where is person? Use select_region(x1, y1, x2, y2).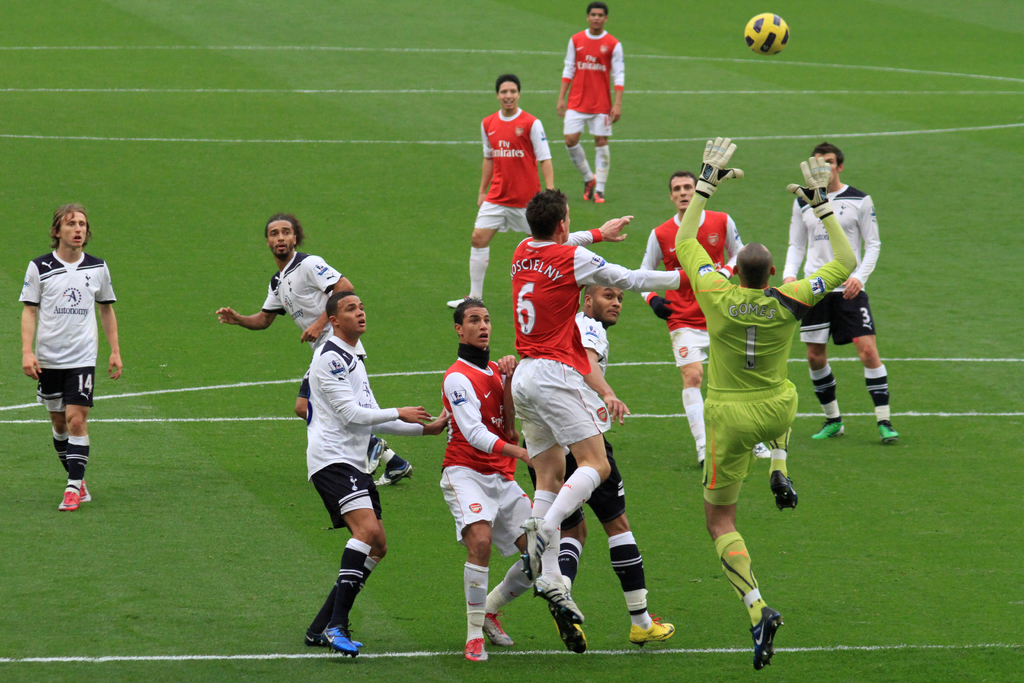
select_region(513, 186, 690, 627).
